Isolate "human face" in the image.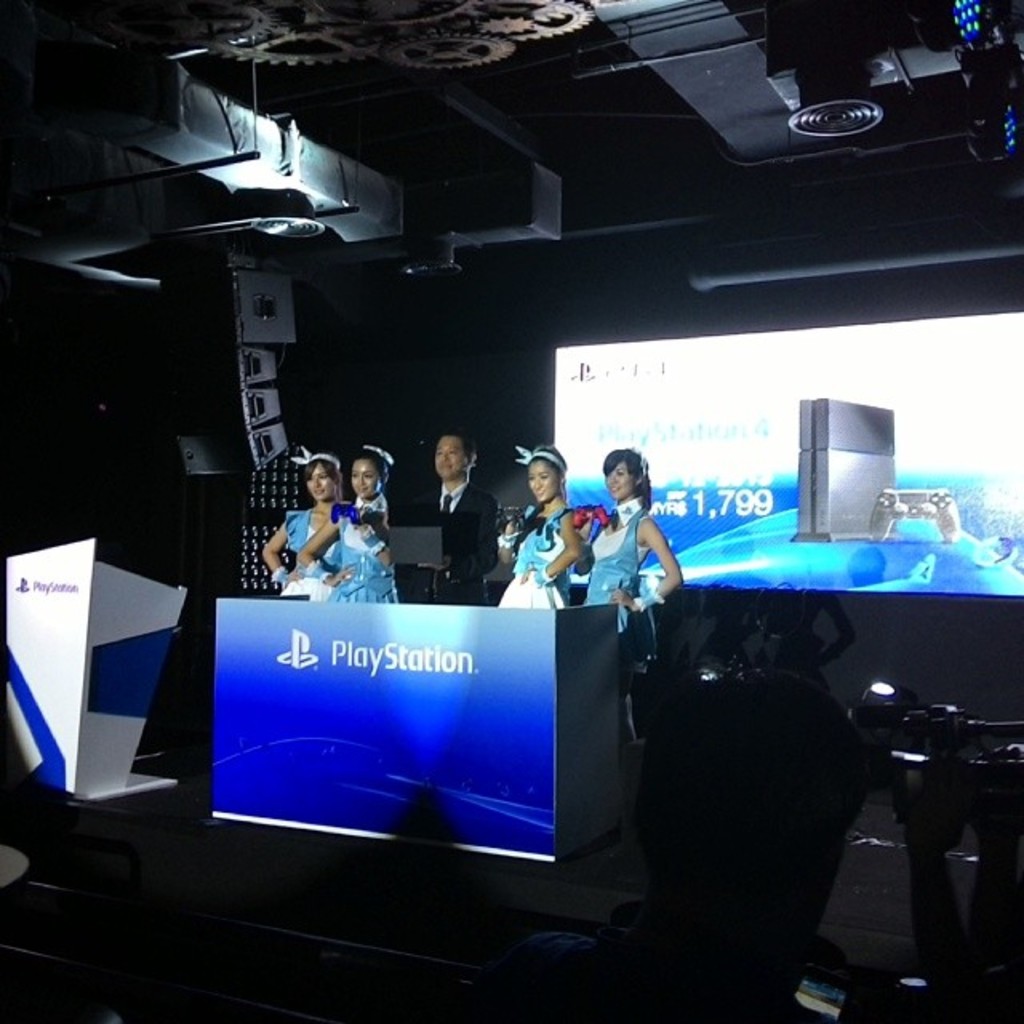
Isolated region: crop(349, 458, 381, 498).
